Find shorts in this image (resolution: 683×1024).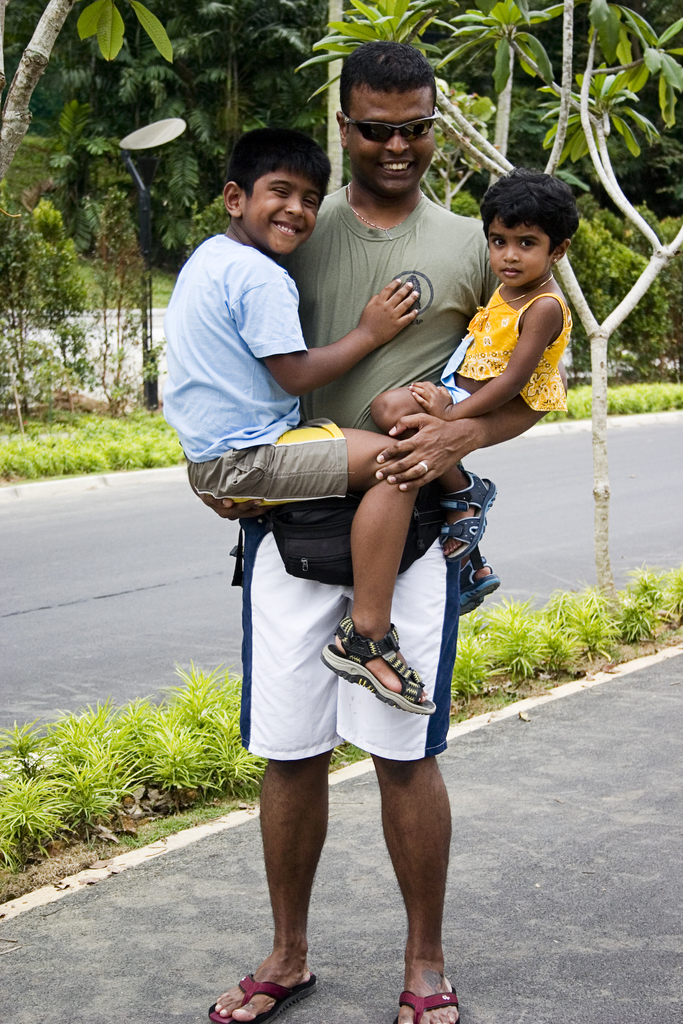
(245,505,492,767).
